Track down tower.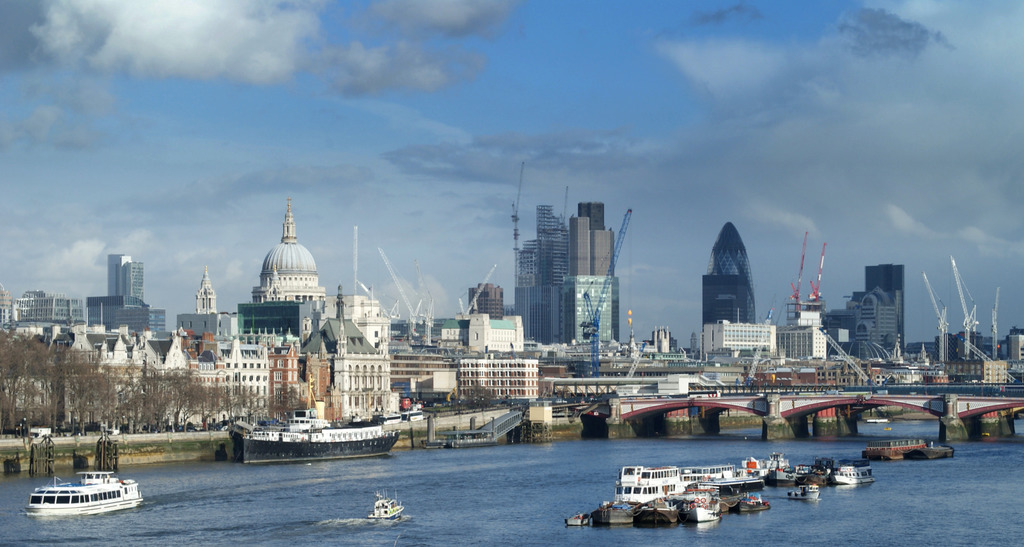
Tracked to locate(196, 266, 221, 316).
